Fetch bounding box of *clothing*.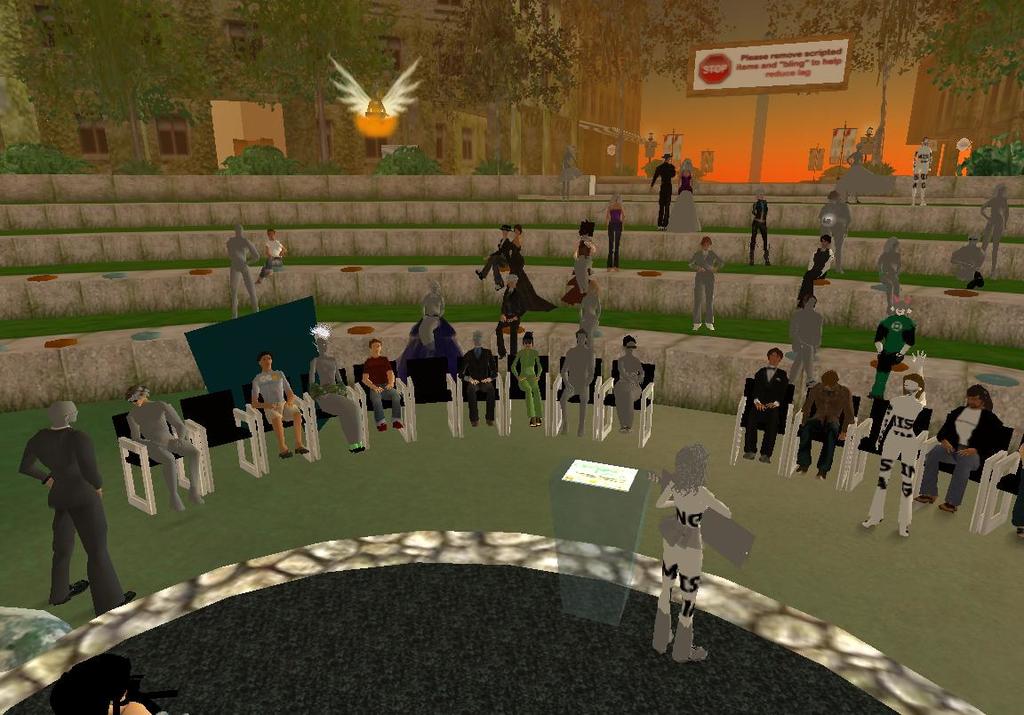
Bbox: [x1=23, y1=418, x2=128, y2=615].
